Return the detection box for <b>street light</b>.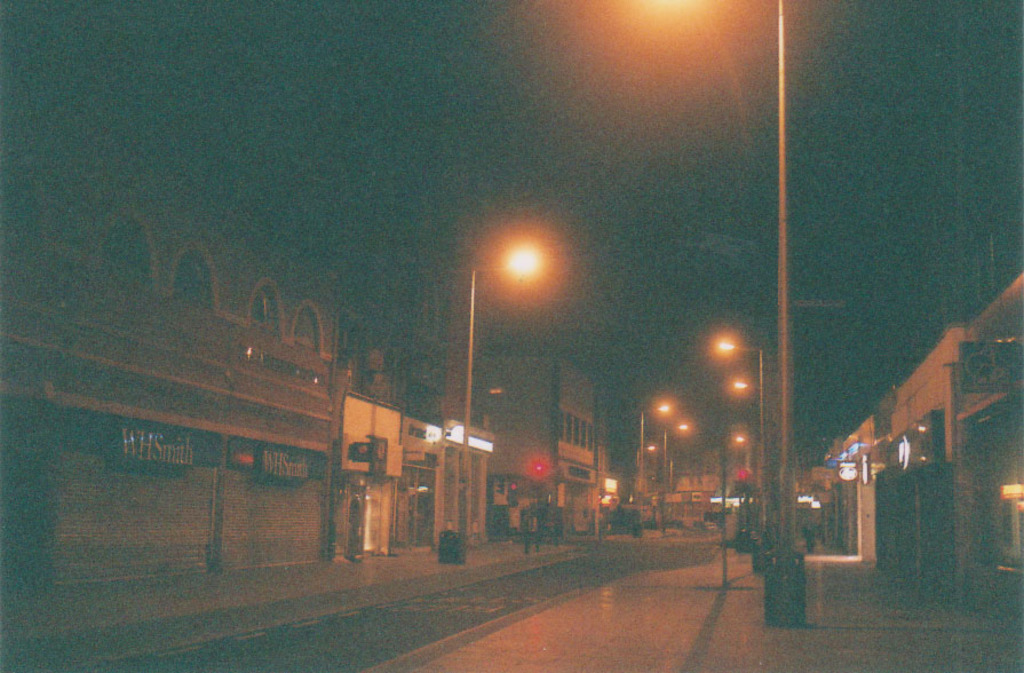
(709,336,767,572).
